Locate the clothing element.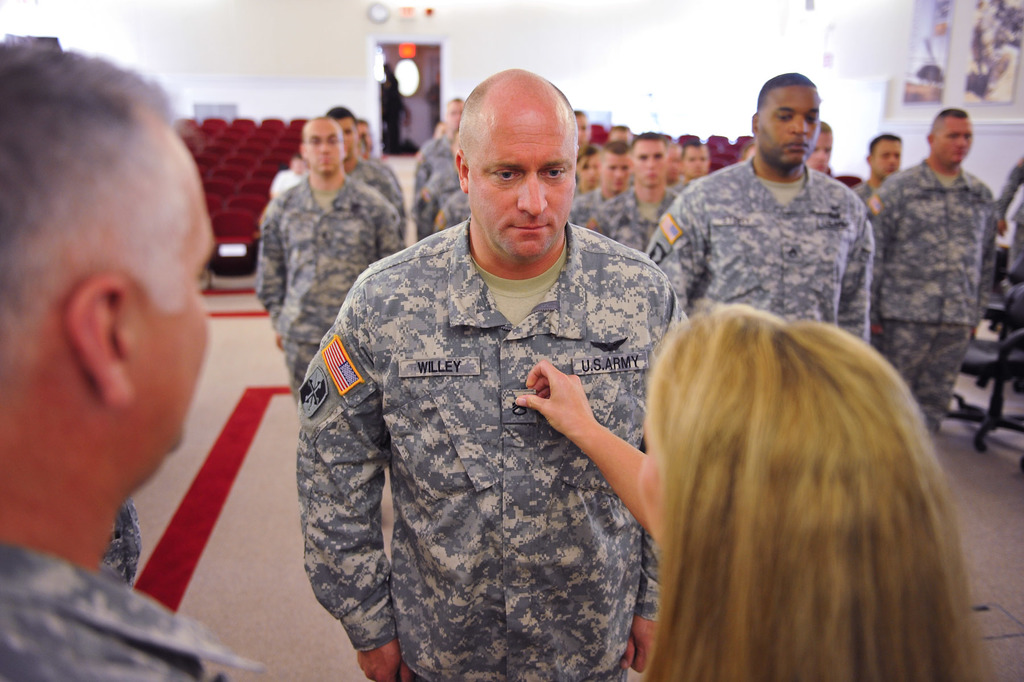
Element bbox: bbox=(633, 154, 874, 345).
